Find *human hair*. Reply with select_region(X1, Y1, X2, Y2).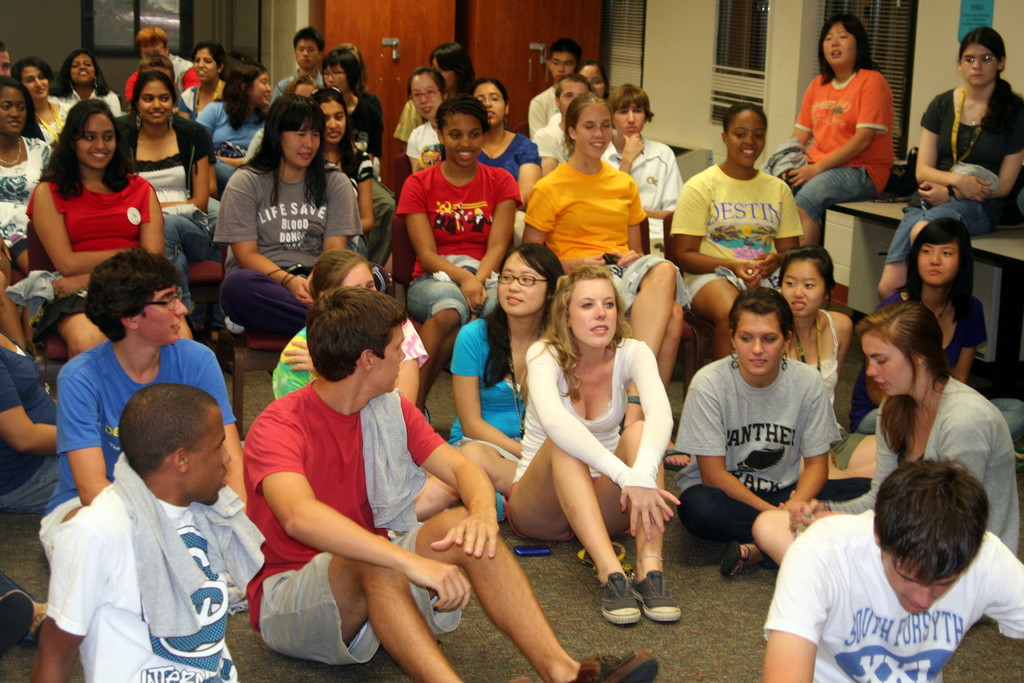
select_region(726, 288, 797, 342).
